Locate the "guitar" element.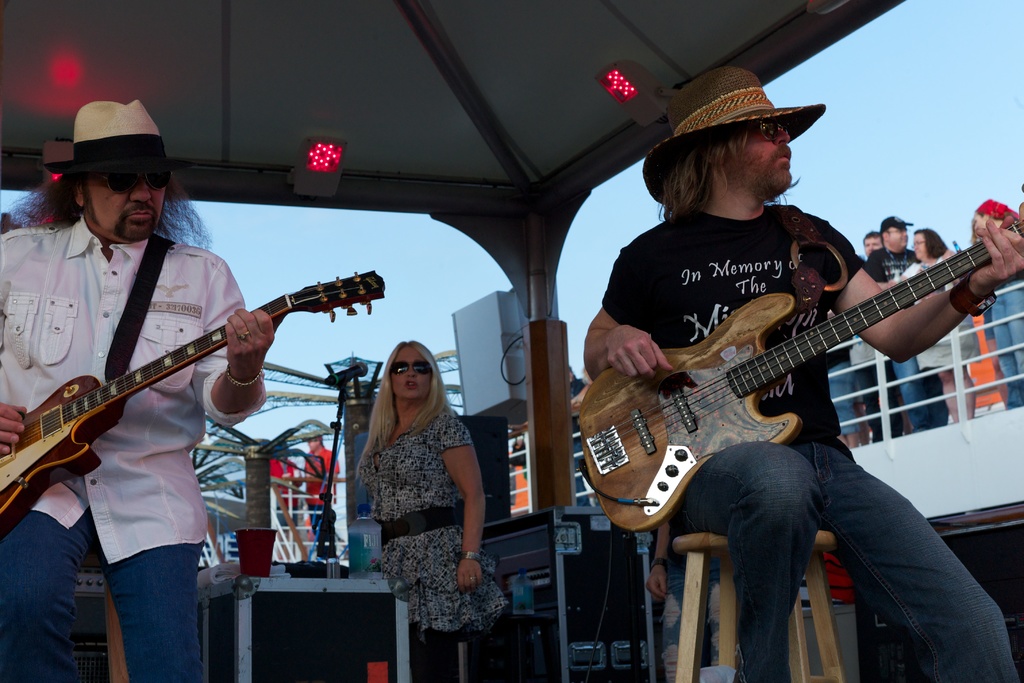
Element bbox: <region>582, 183, 1023, 534</region>.
